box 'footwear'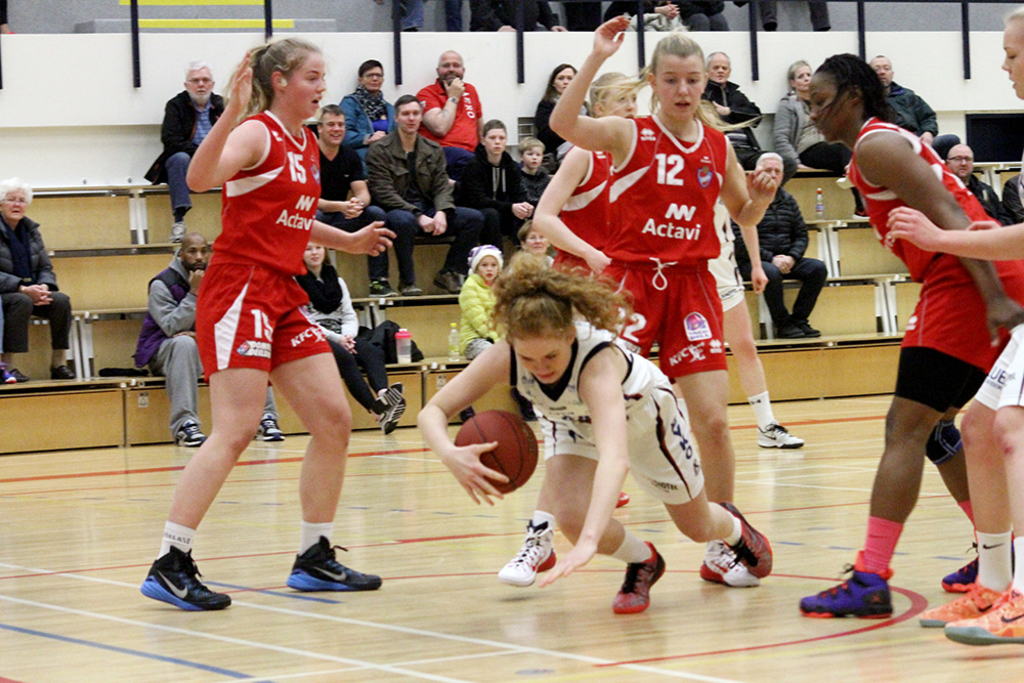
l=849, t=209, r=868, b=222
